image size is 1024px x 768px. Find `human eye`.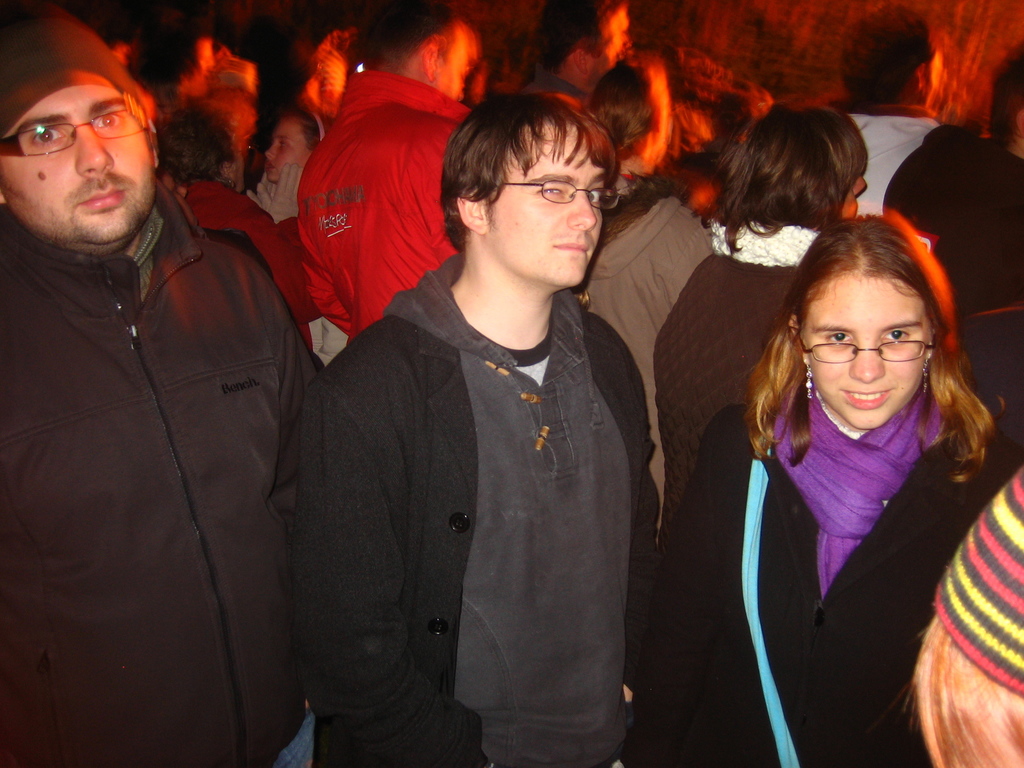
278, 135, 292, 152.
